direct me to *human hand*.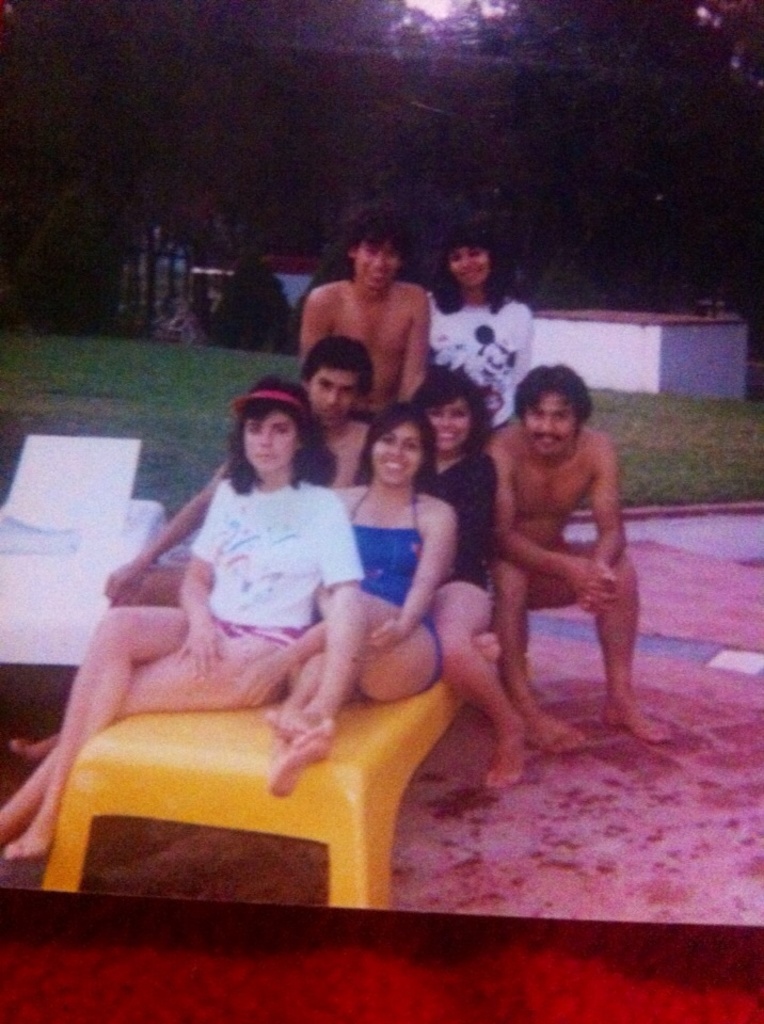
Direction: (362,617,408,656).
